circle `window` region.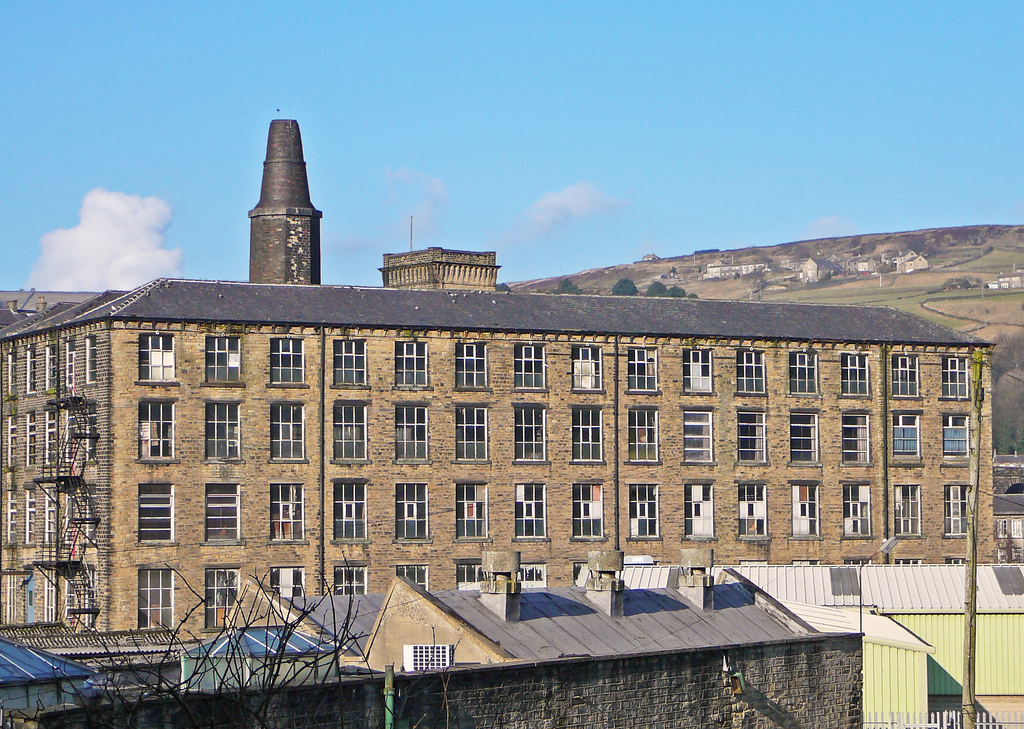
Region: bbox=(392, 403, 432, 469).
